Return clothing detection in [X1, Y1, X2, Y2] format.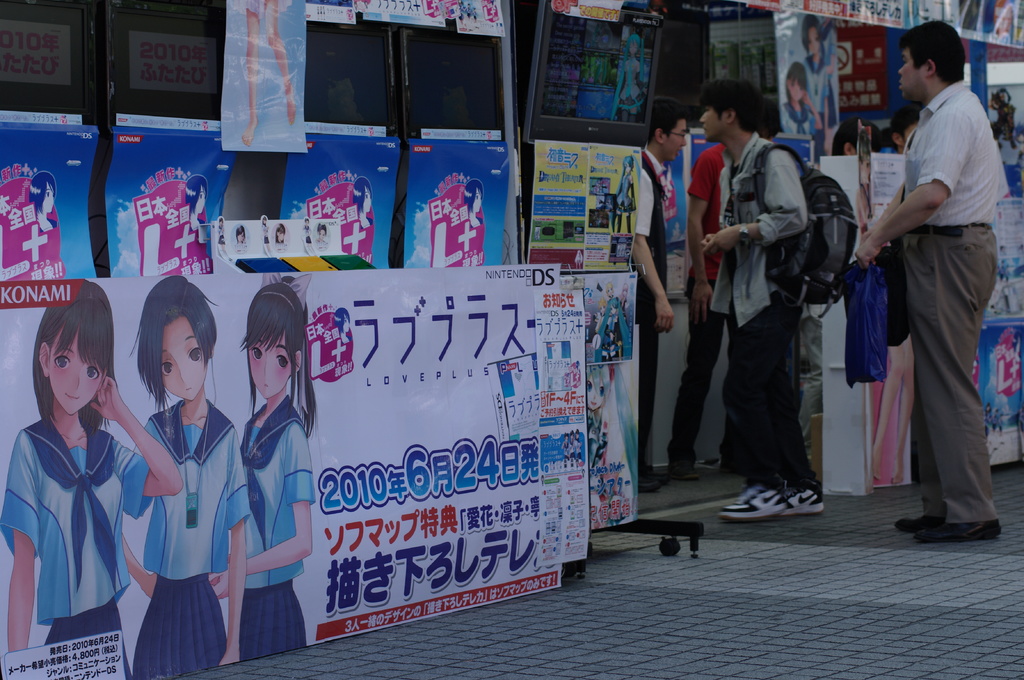
[571, 436, 584, 462].
